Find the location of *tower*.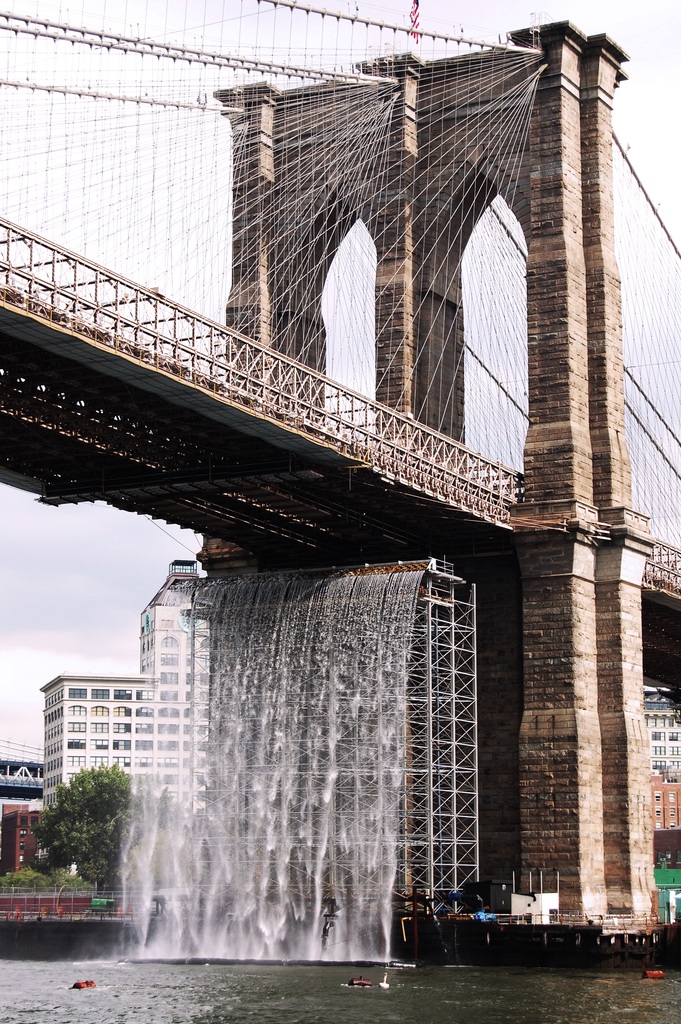
Location: (42, 561, 211, 829).
